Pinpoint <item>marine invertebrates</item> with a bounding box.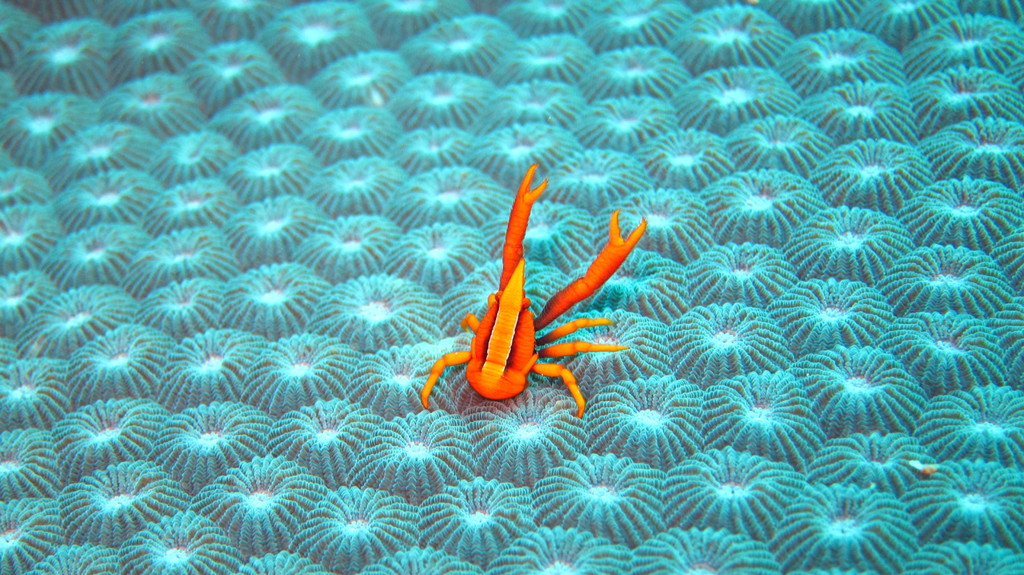
BBox(365, 0, 483, 57).
